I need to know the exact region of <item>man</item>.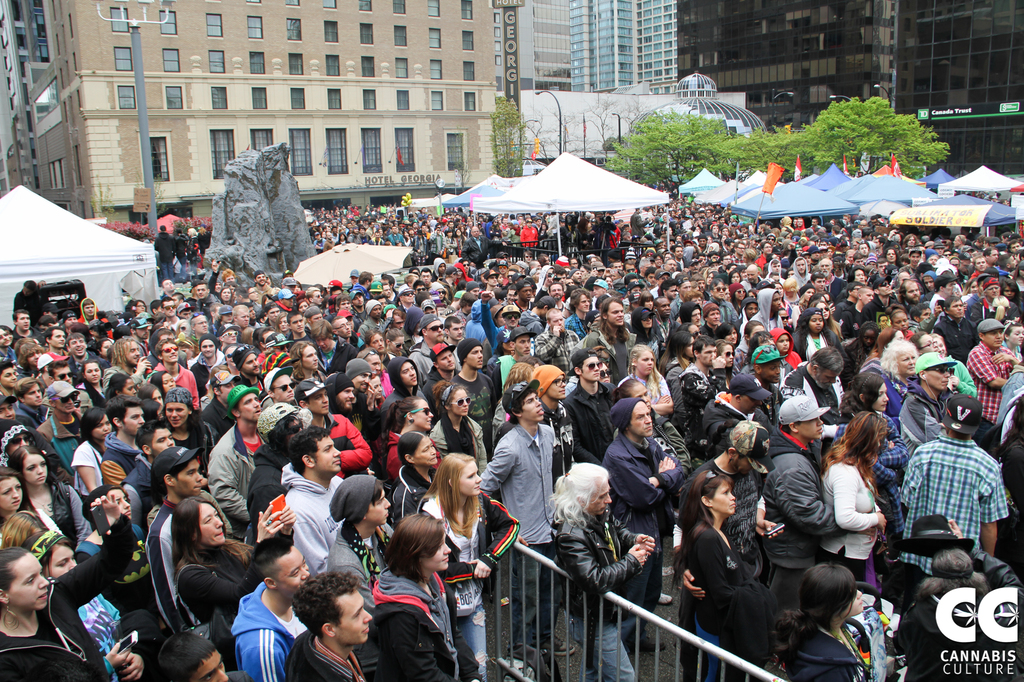
Region: left=850, top=228, right=861, bottom=237.
